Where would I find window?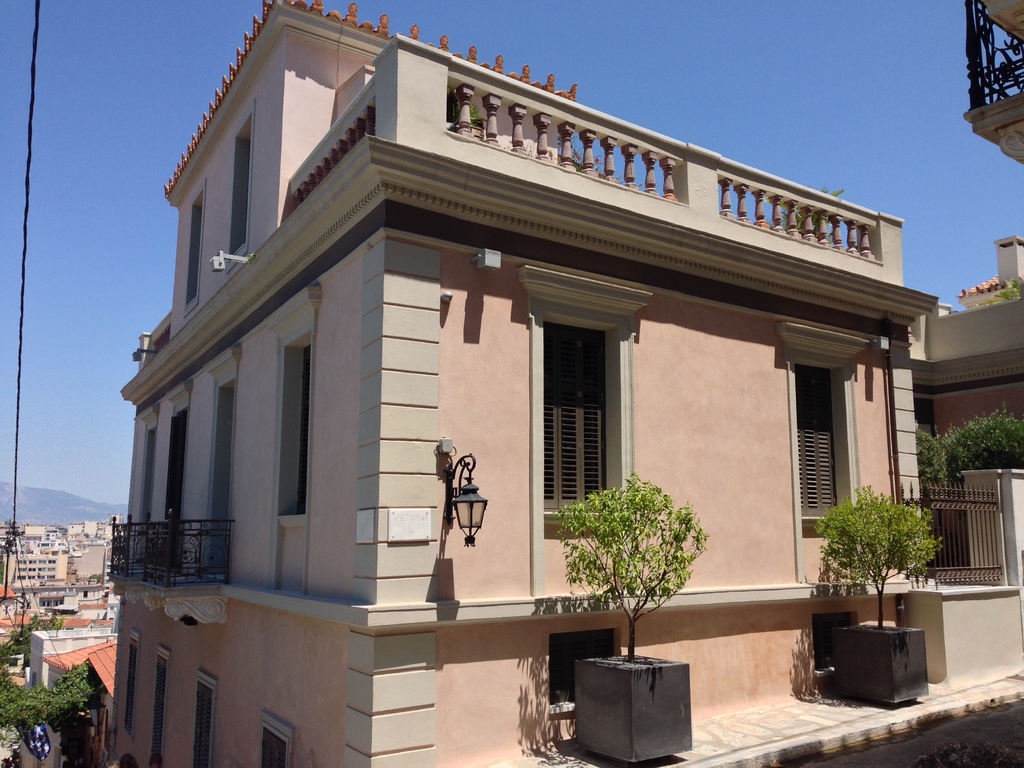
At x1=911, y1=396, x2=945, y2=437.
